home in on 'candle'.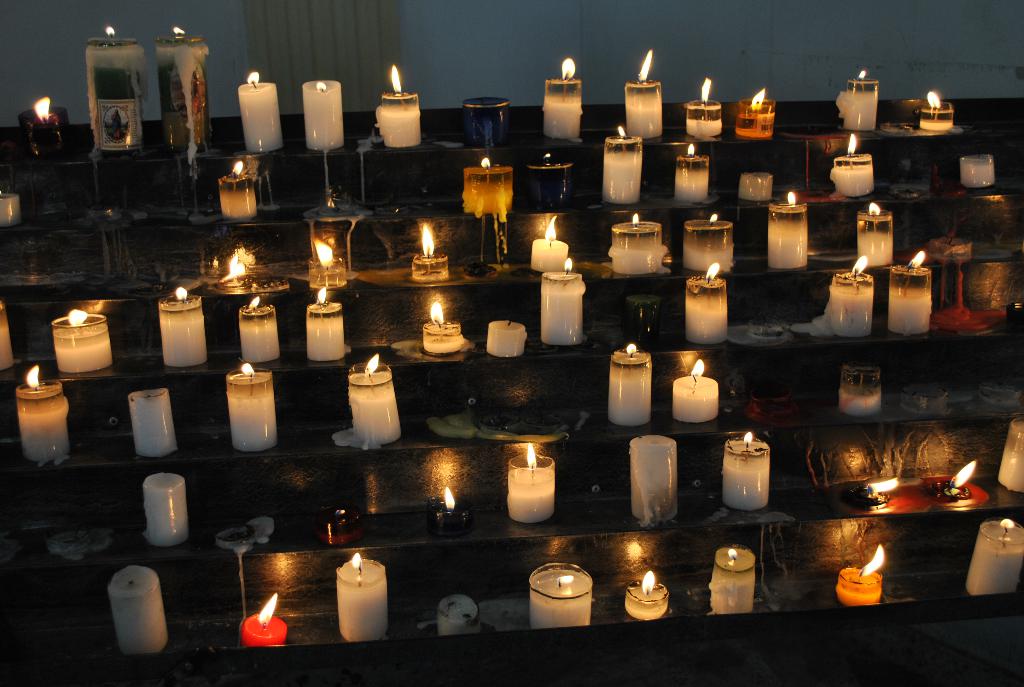
Homed in at left=104, top=564, right=173, bottom=651.
